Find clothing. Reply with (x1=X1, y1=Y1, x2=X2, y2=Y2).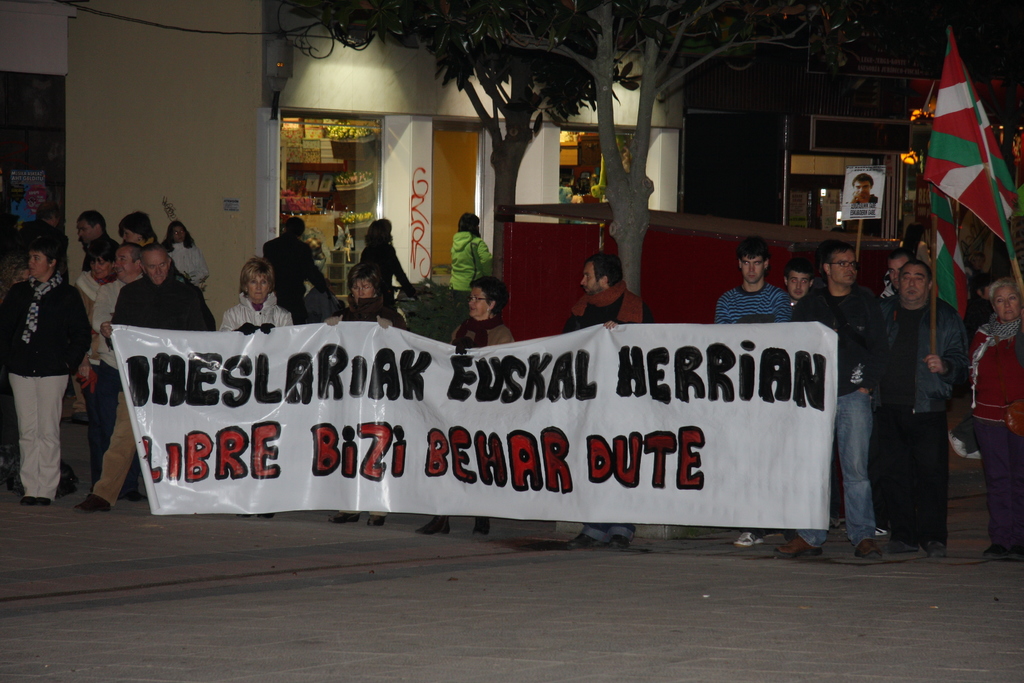
(x1=717, y1=288, x2=787, y2=323).
